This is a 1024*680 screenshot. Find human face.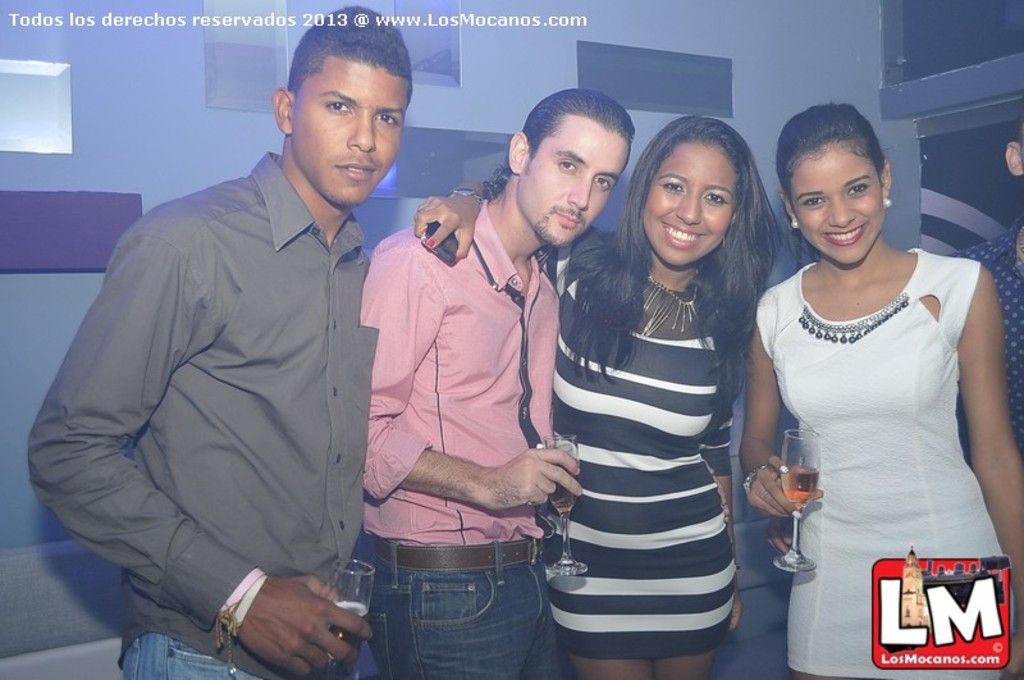
Bounding box: (522, 124, 632, 242).
